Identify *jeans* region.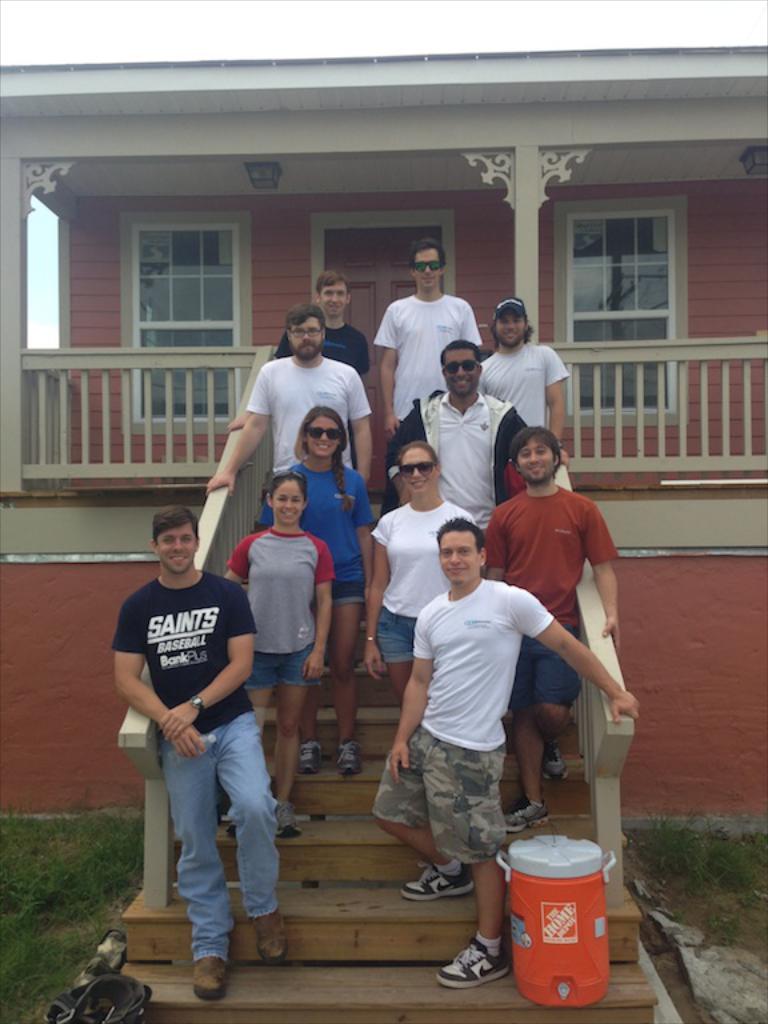
Region: [x1=377, y1=612, x2=416, y2=664].
